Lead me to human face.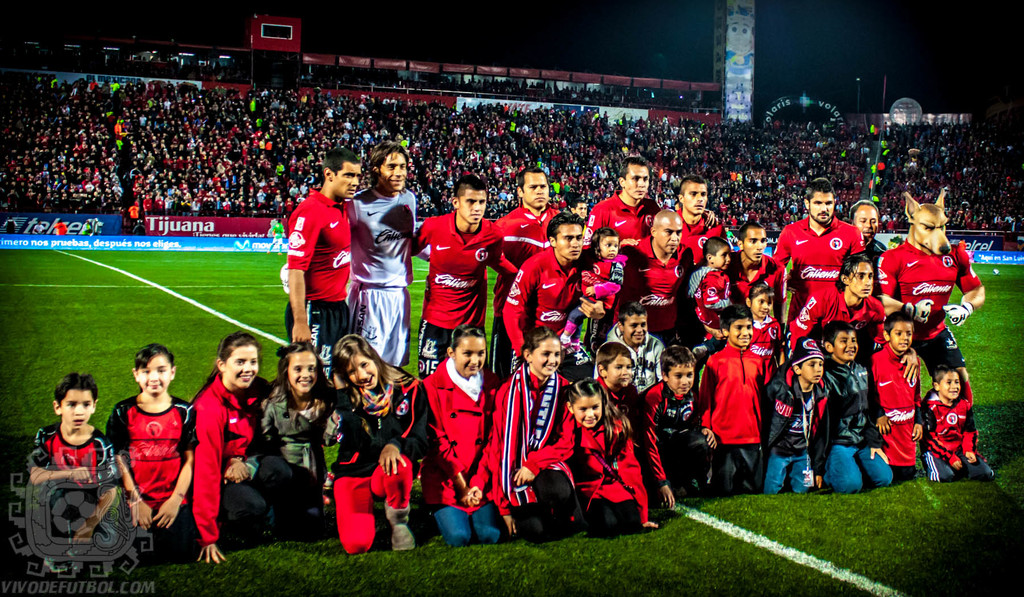
Lead to bbox=(287, 347, 319, 393).
